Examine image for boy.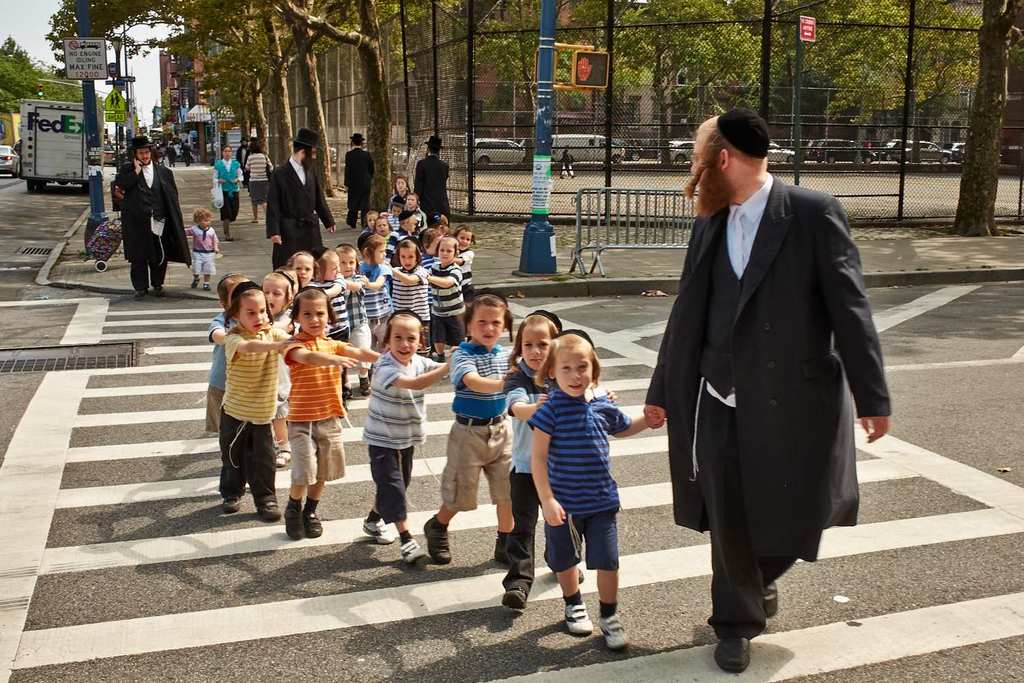
Examination result: <region>281, 285, 380, 535</region>.
